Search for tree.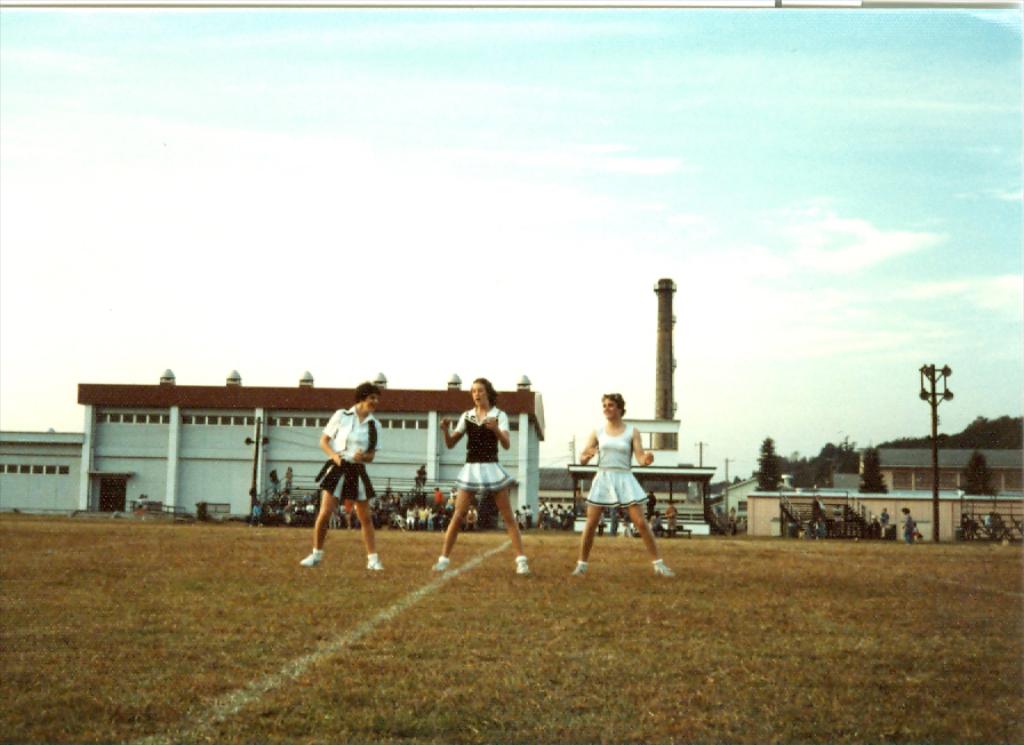
Found at bbox=[858, 444, 897, 497].
